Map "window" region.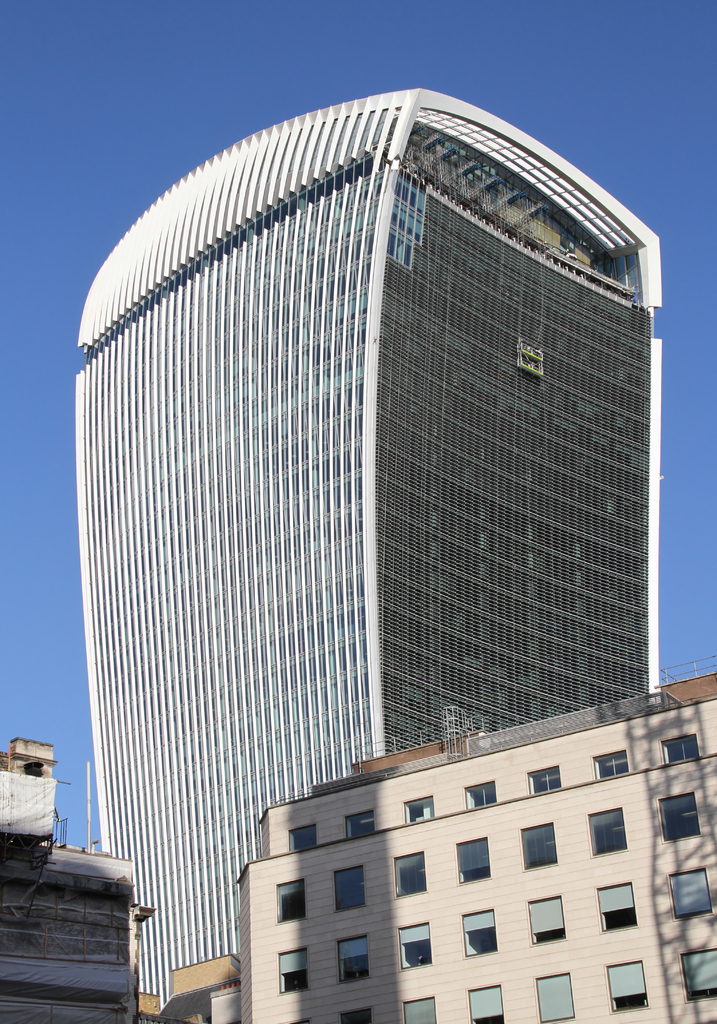
Mapped to [273, 880, 305, 925].
